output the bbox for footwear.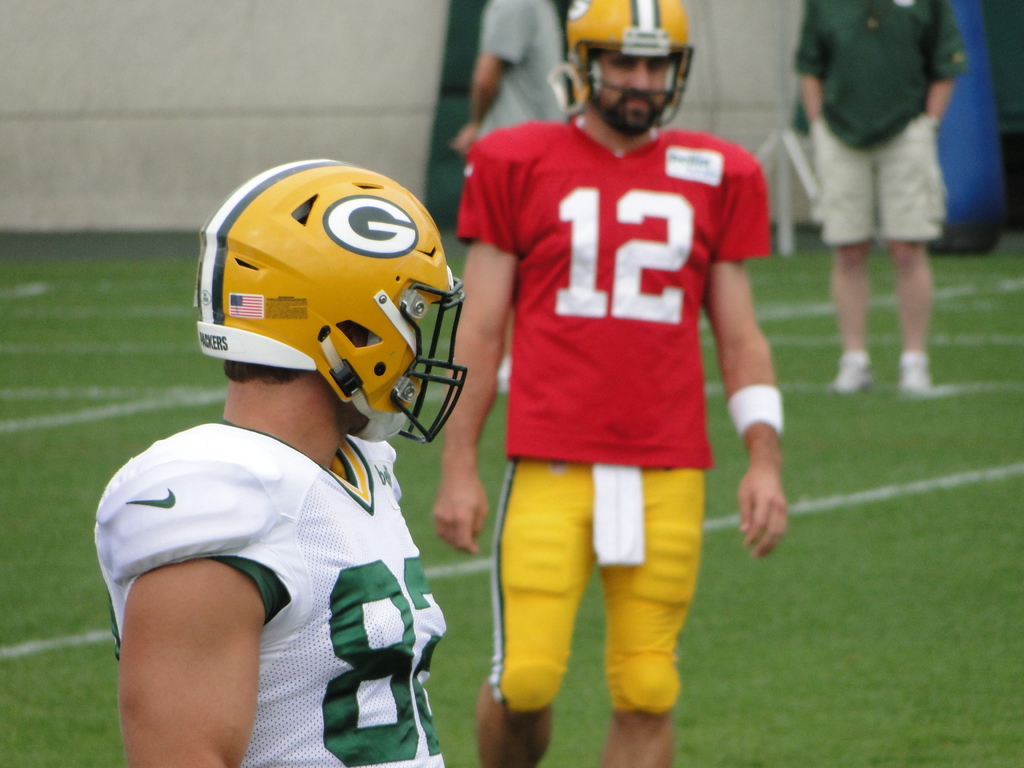
<bbox>827, 358, 874, 397</bbox>.
